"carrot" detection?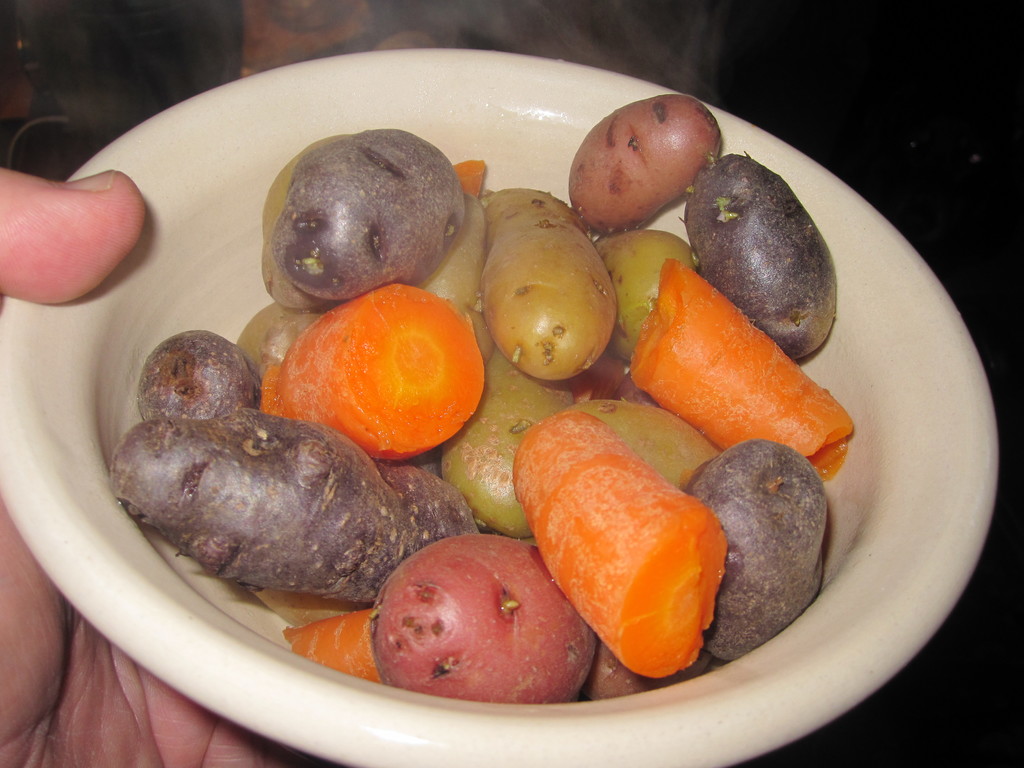
456 161 486 195
